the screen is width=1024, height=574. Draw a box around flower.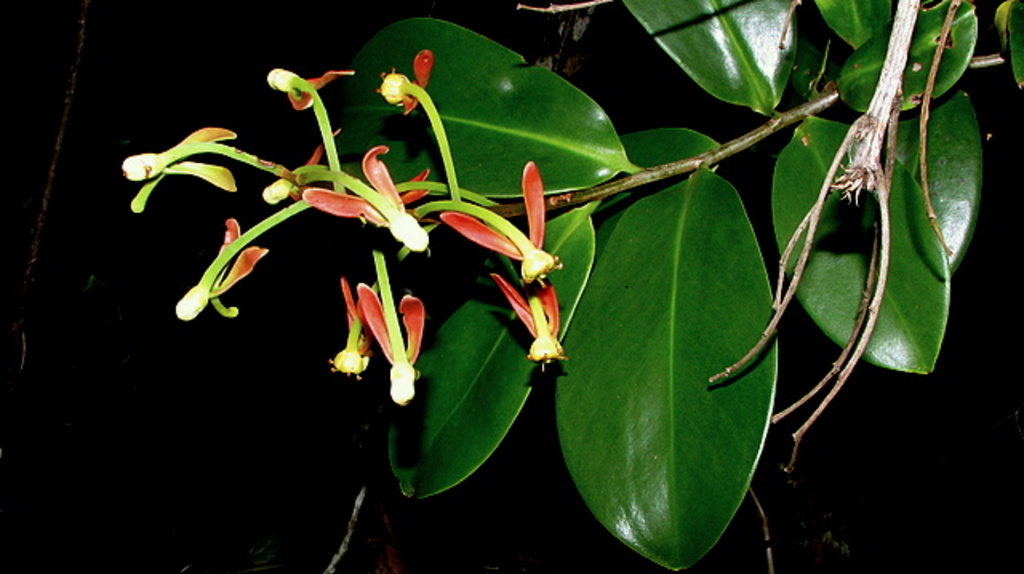
x1=490 y1=275 x2=570 y2=368.
